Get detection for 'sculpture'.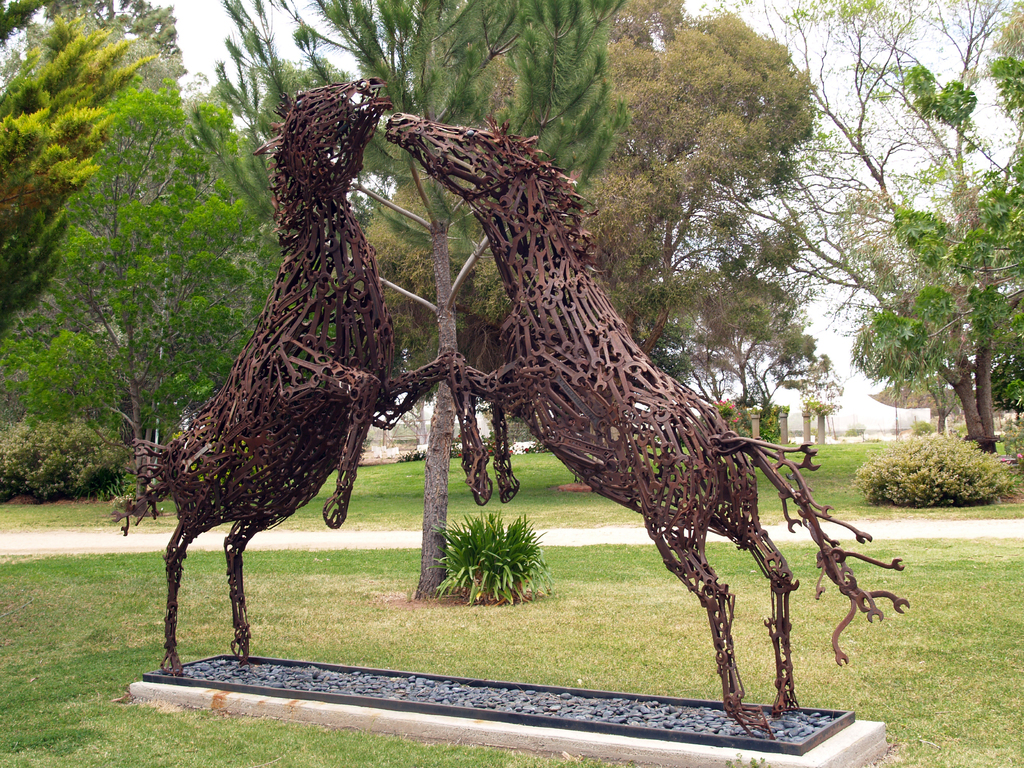
Detection: [left=102, top=76, right=485, bottom=682].
